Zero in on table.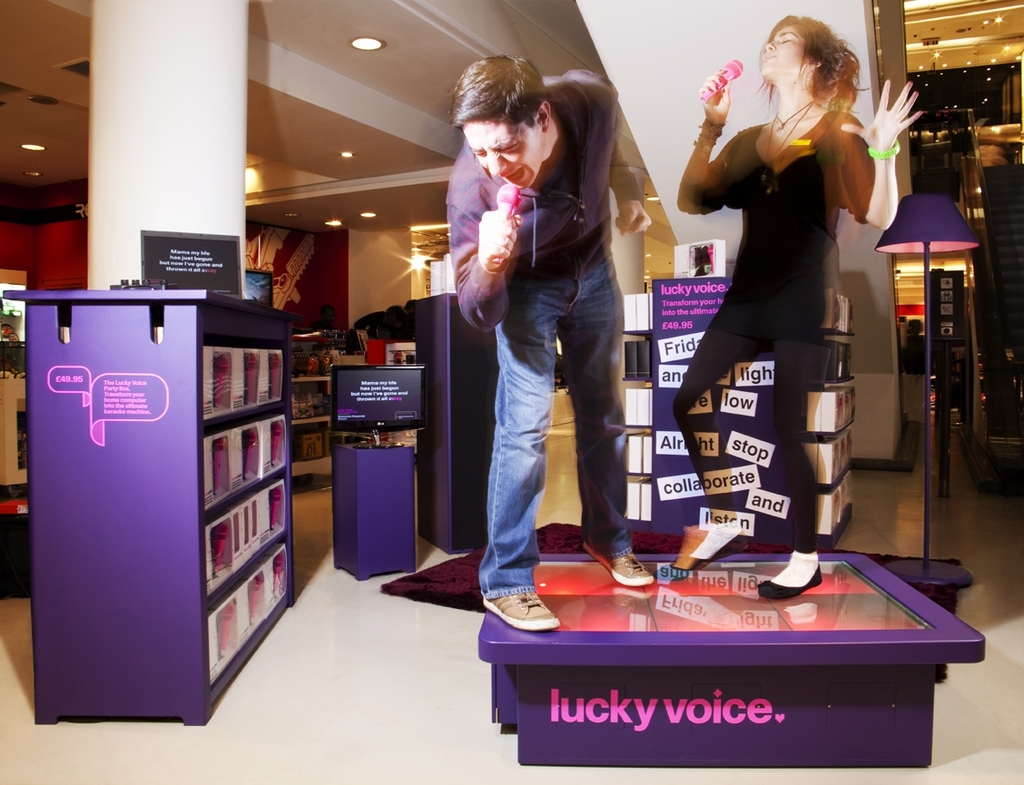
Zeroed in: 3/292/297/725.
